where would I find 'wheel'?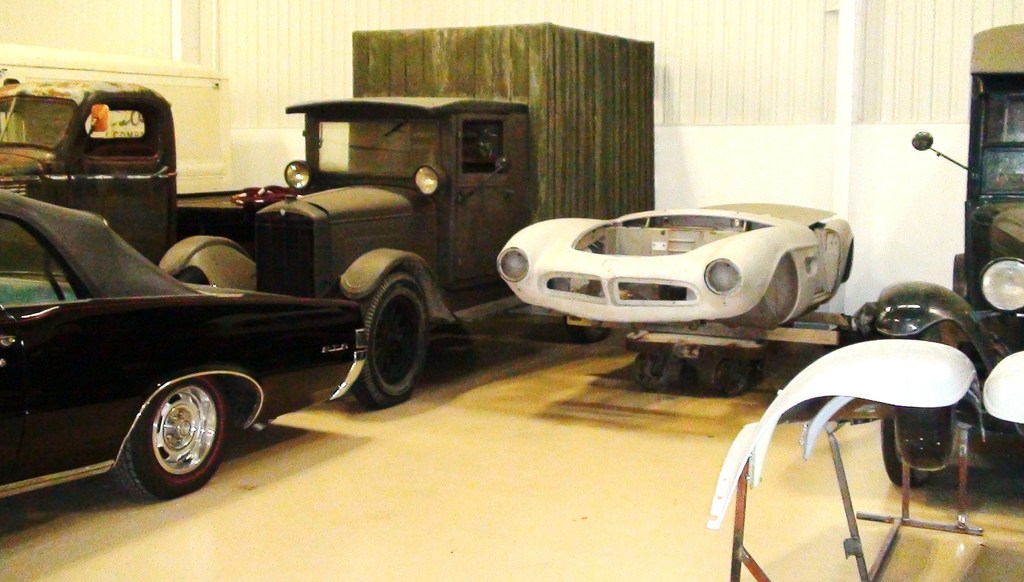
At 694/350/745/396.
